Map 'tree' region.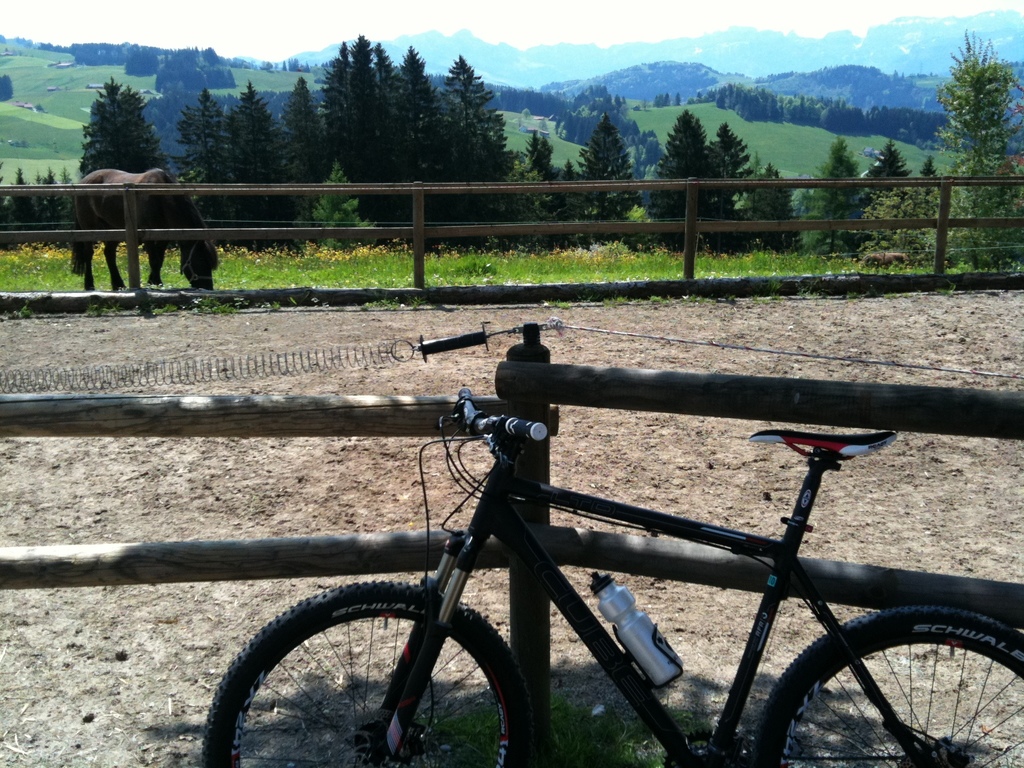
Mapped to detection(332, 29, 402, 217).
